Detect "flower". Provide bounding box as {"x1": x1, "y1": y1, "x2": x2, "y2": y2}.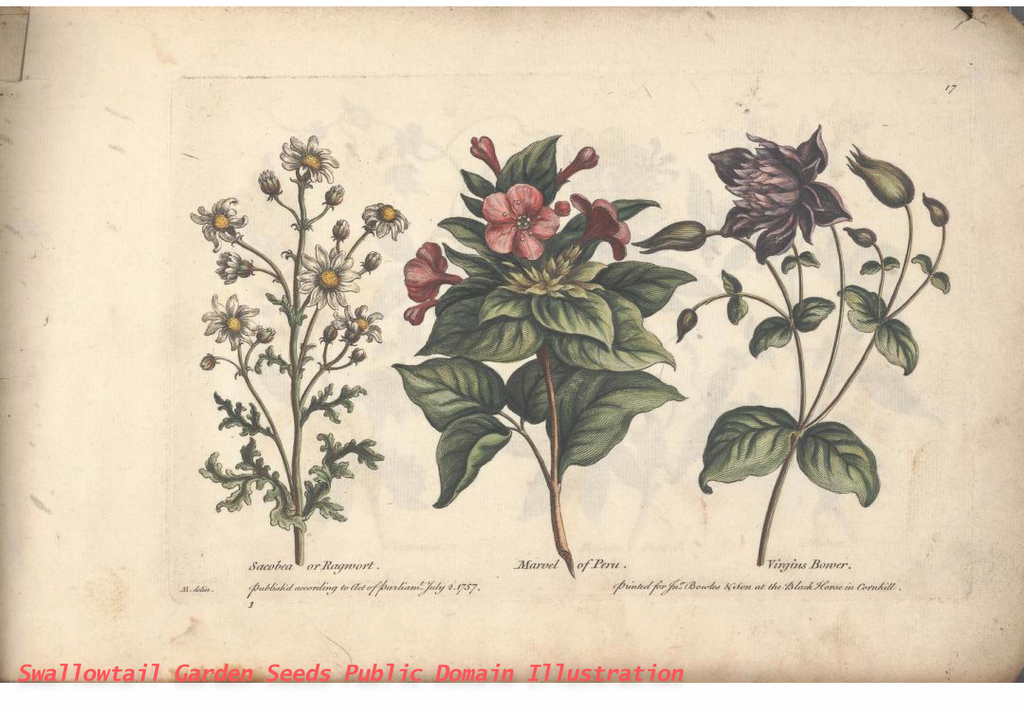
{"x1": 210, "y1": 250, "x2": 248, "y2": 284}.
